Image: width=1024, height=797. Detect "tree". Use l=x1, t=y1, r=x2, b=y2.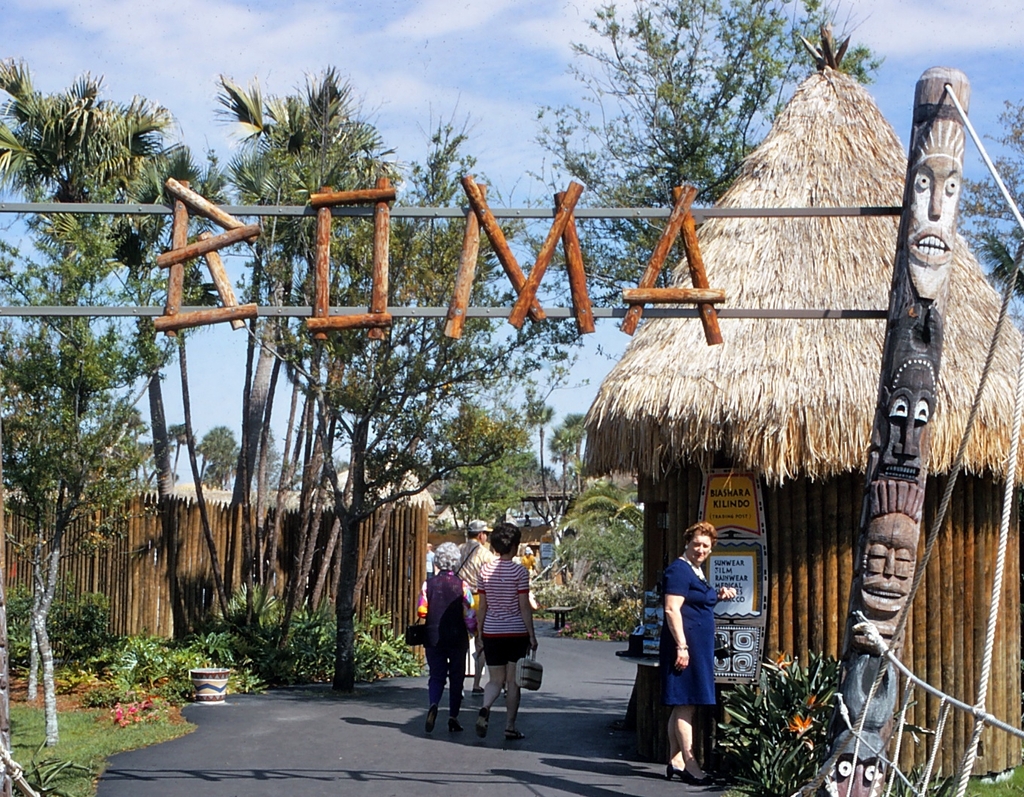
l=162, t=414, r=200, b=490.
